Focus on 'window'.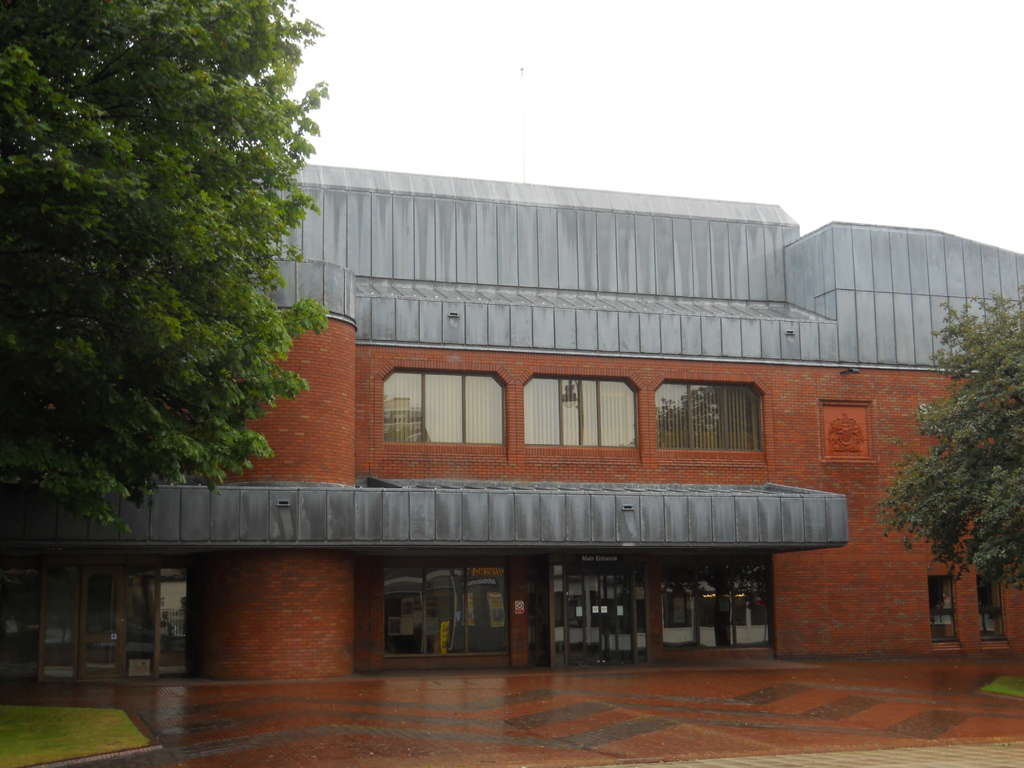
Focused at 379,363,500,455.
